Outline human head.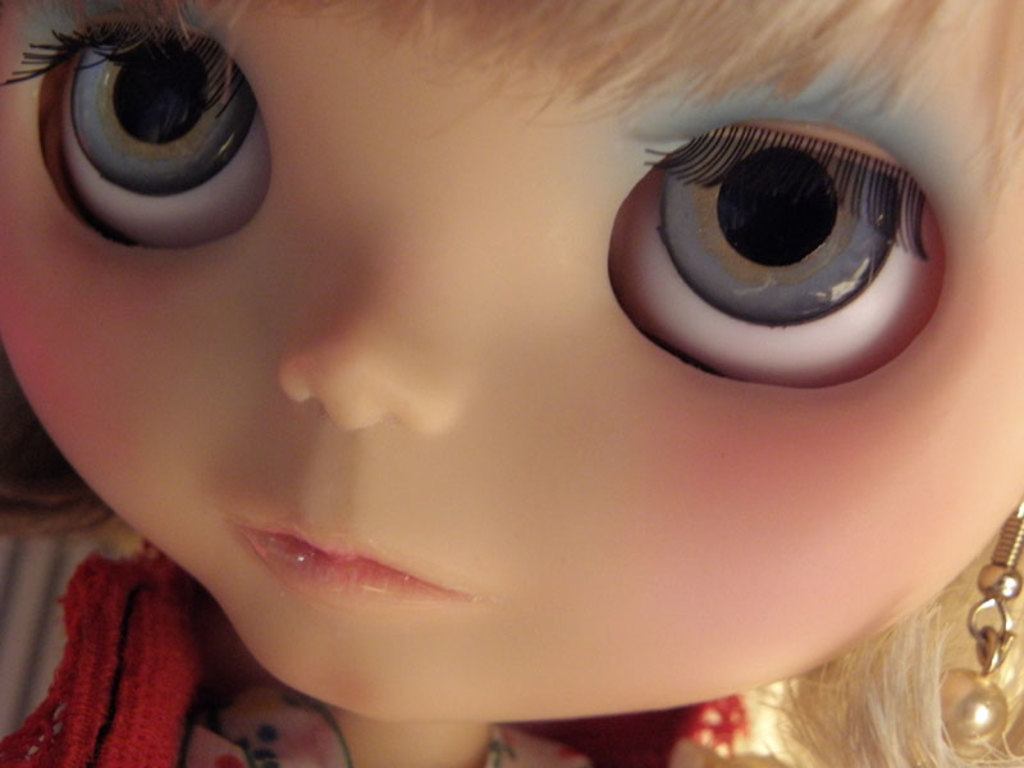
Outline: locate(0, 0, 1023, 726).
